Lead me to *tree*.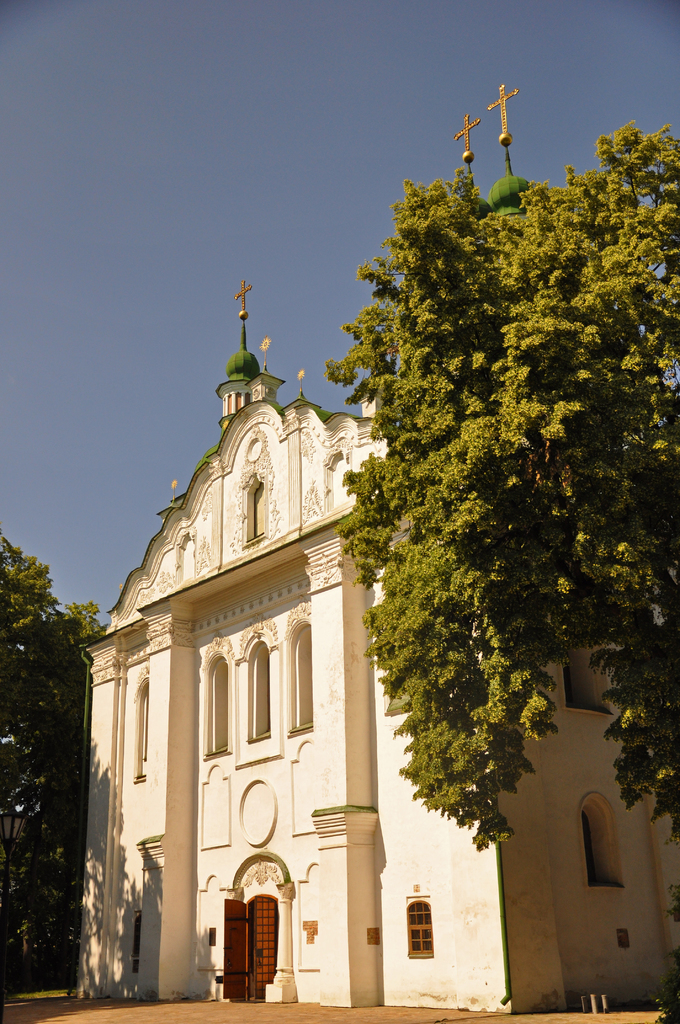
Lead to [x1=321, y1=115, x2=679, y2=852].
